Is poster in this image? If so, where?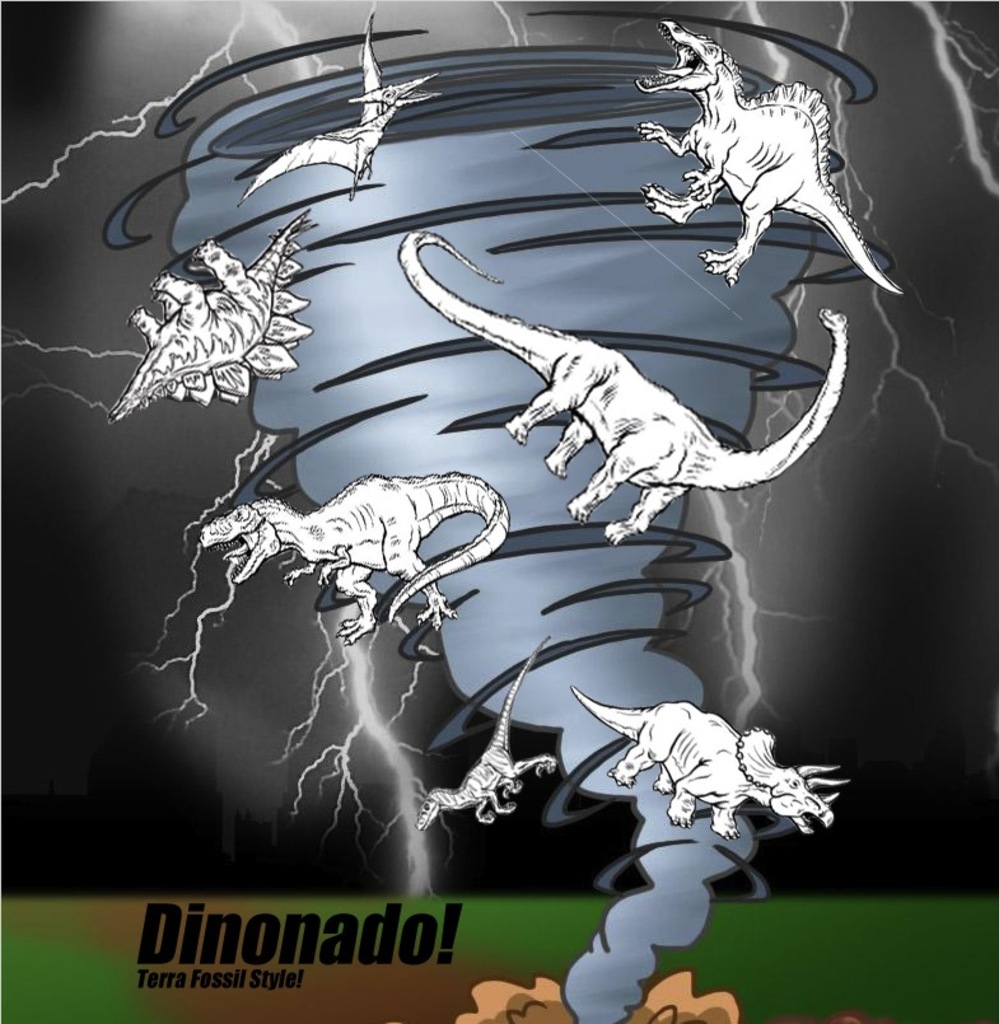
Yes, at x1=1, y1=0, x2=998, y2=1023.
